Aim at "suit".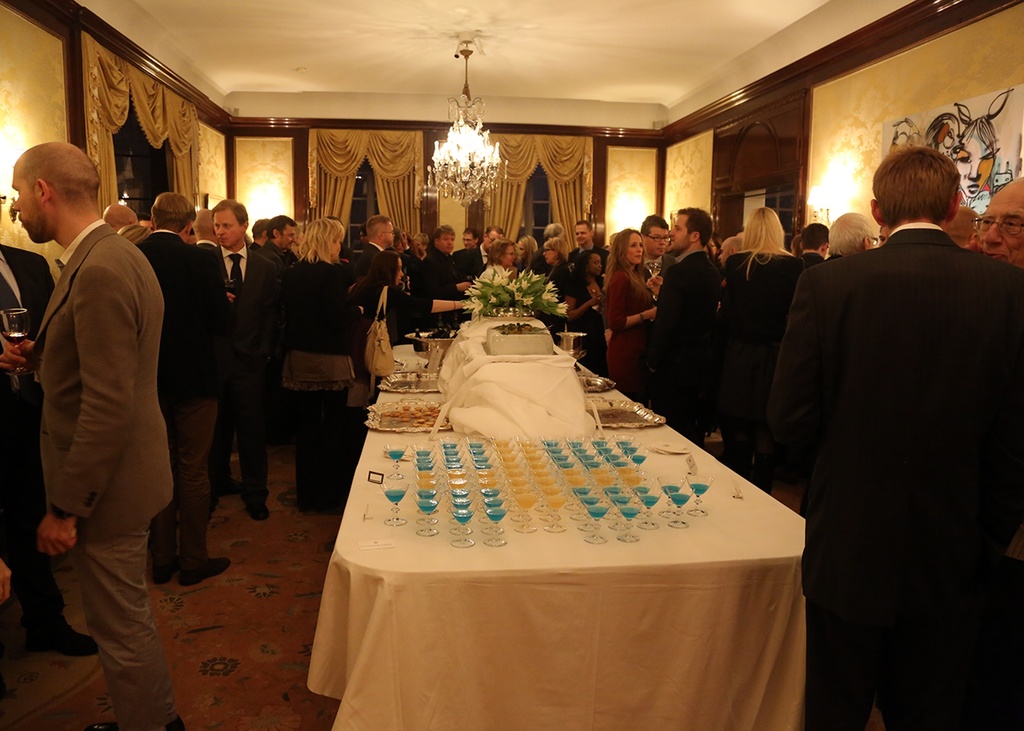
Aimed at (29, 217, 177, 730).
